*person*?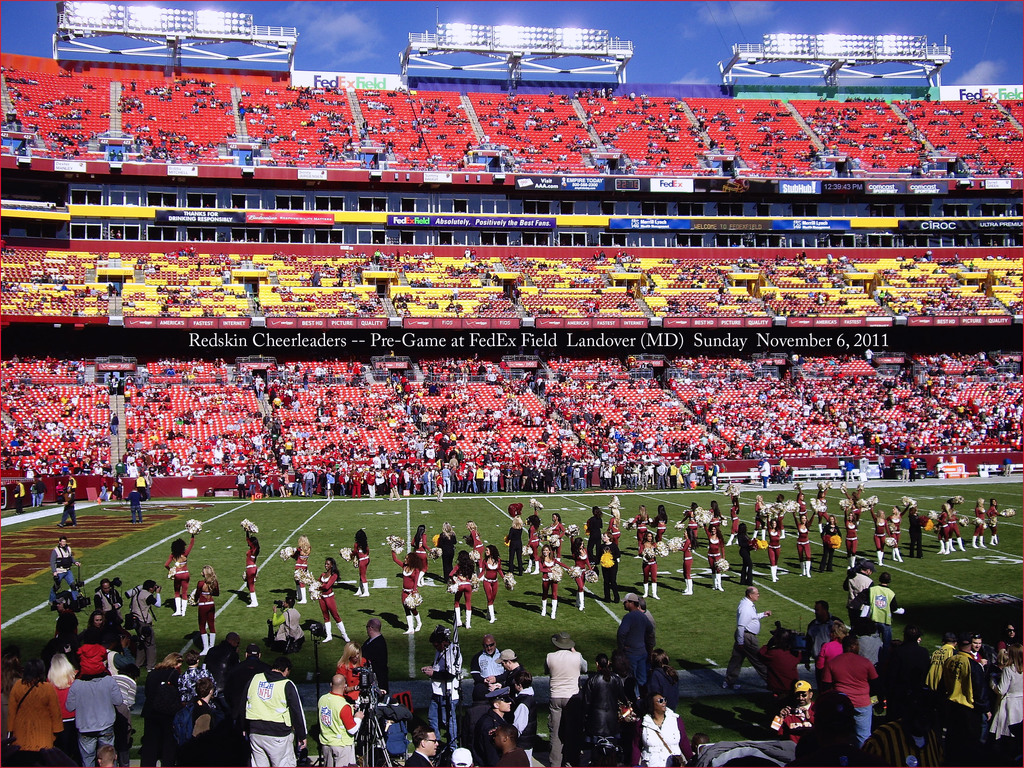
bbox=[543, 632, 591, 767]
